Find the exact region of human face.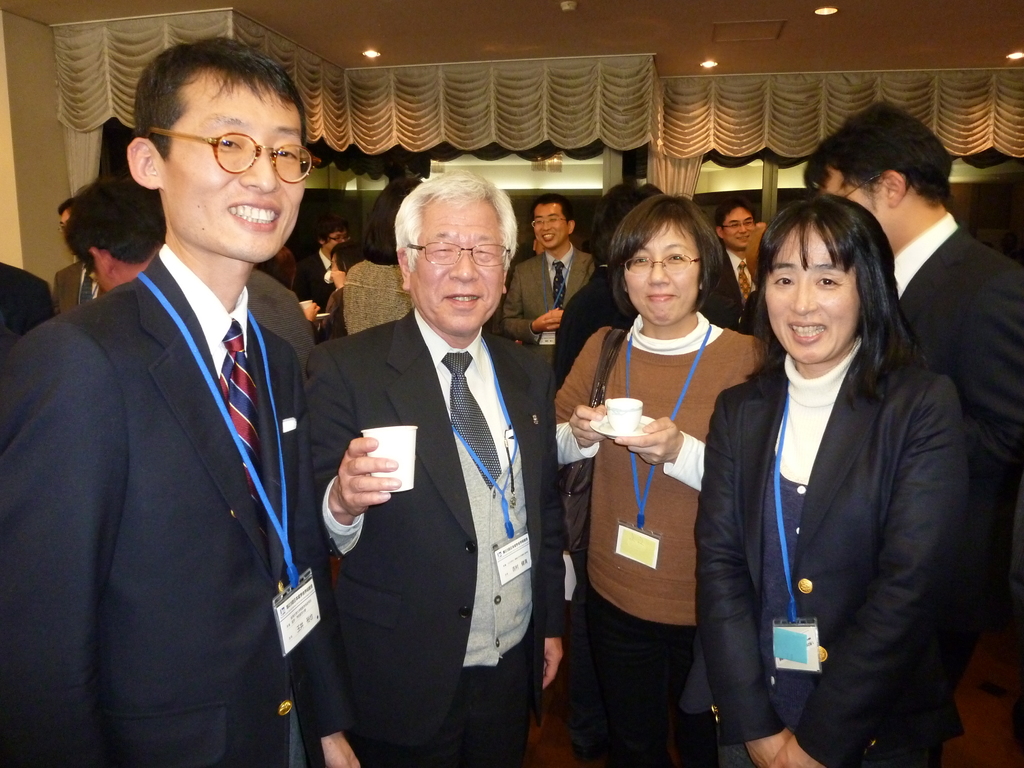
Exact region: (55,208,72,241).
